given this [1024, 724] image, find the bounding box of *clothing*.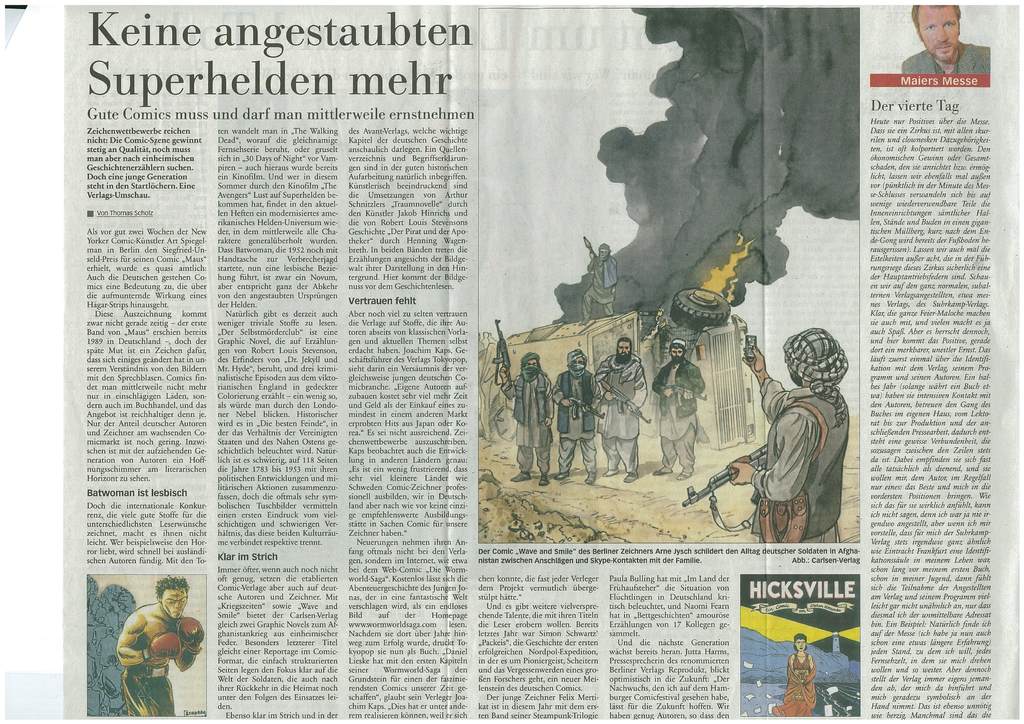
locate(753, 378, 849, 547).
